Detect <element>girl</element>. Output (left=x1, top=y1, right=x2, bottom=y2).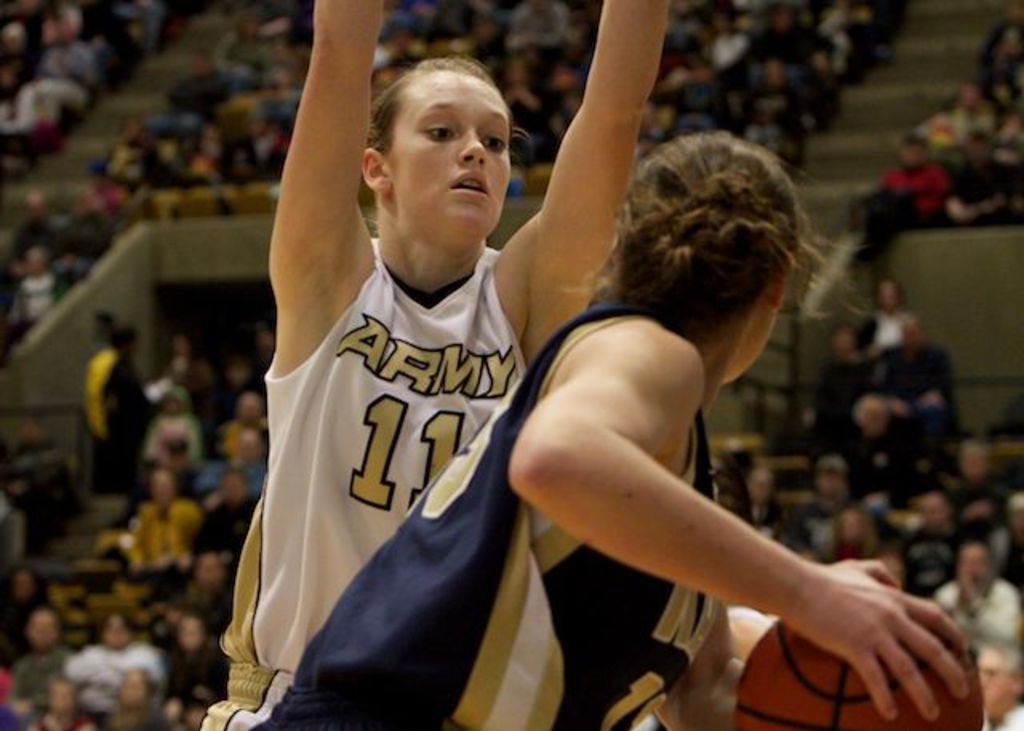
(left=251, top=131, right=978, bottom=729).
